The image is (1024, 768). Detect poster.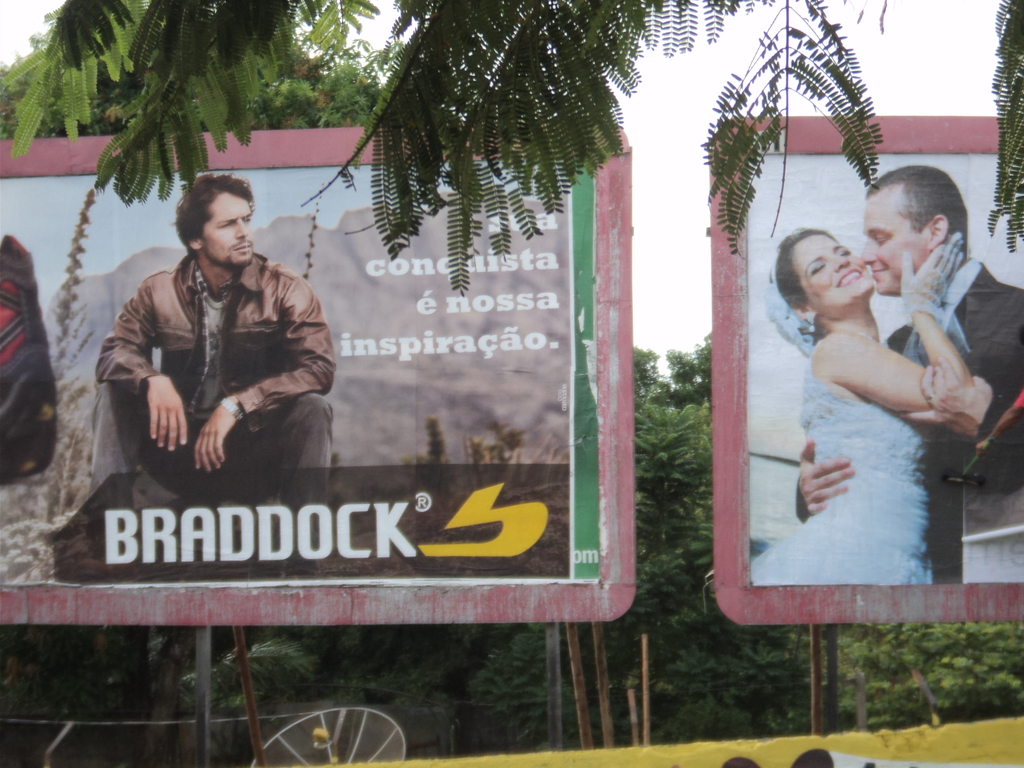
Detection: box=[746, 150, 1023, 577].
